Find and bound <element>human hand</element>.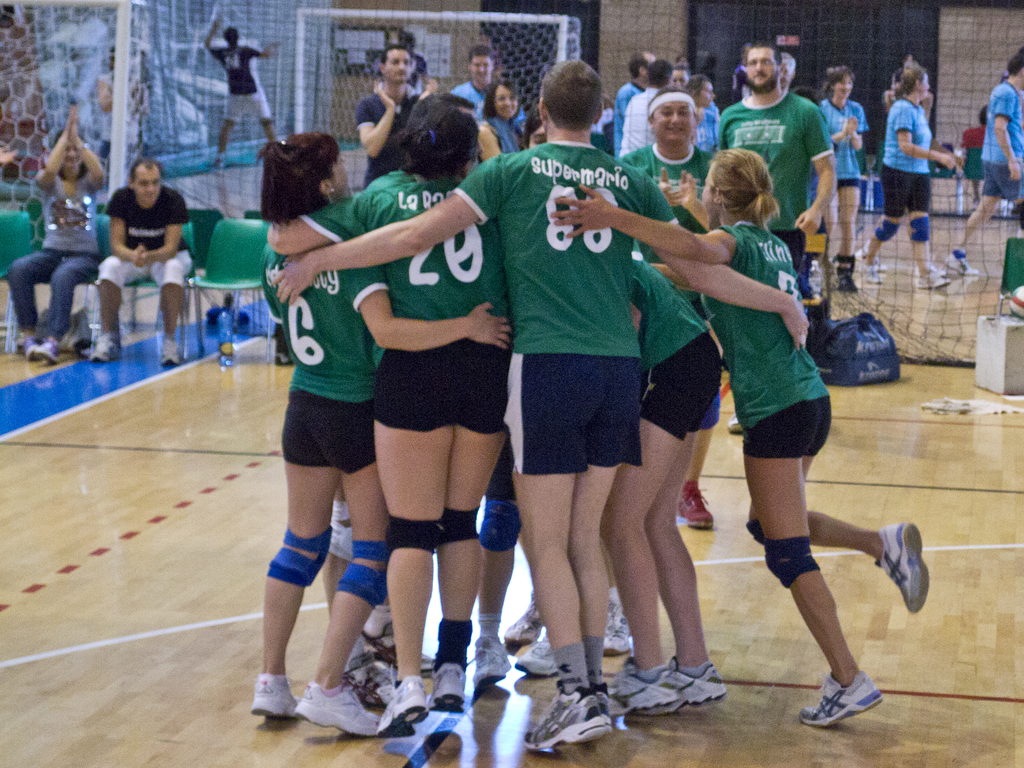
Bound: left=1008, top=161, right=1021, bottom=180.
